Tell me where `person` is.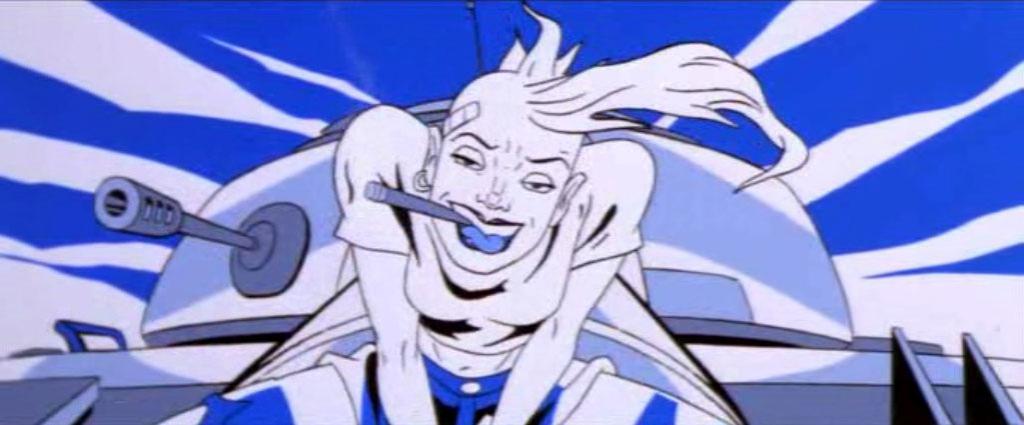
`person` is at bbox=(246, 31, 879, 424).
